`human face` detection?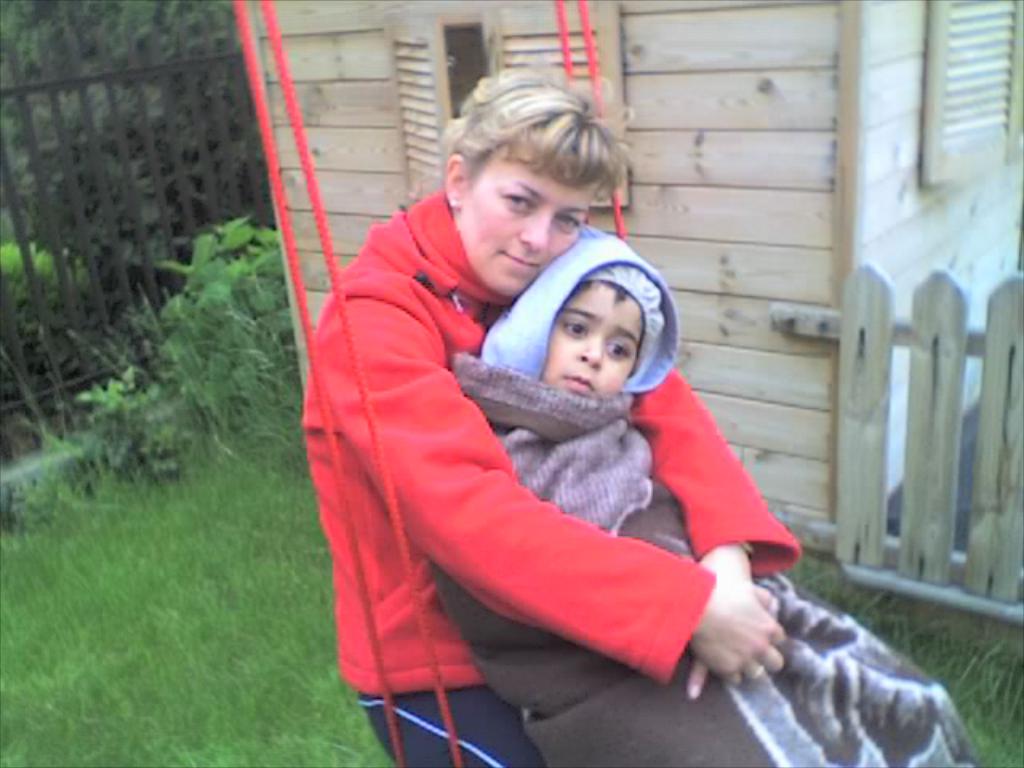
bbox=[538, 277, 643, 394]
